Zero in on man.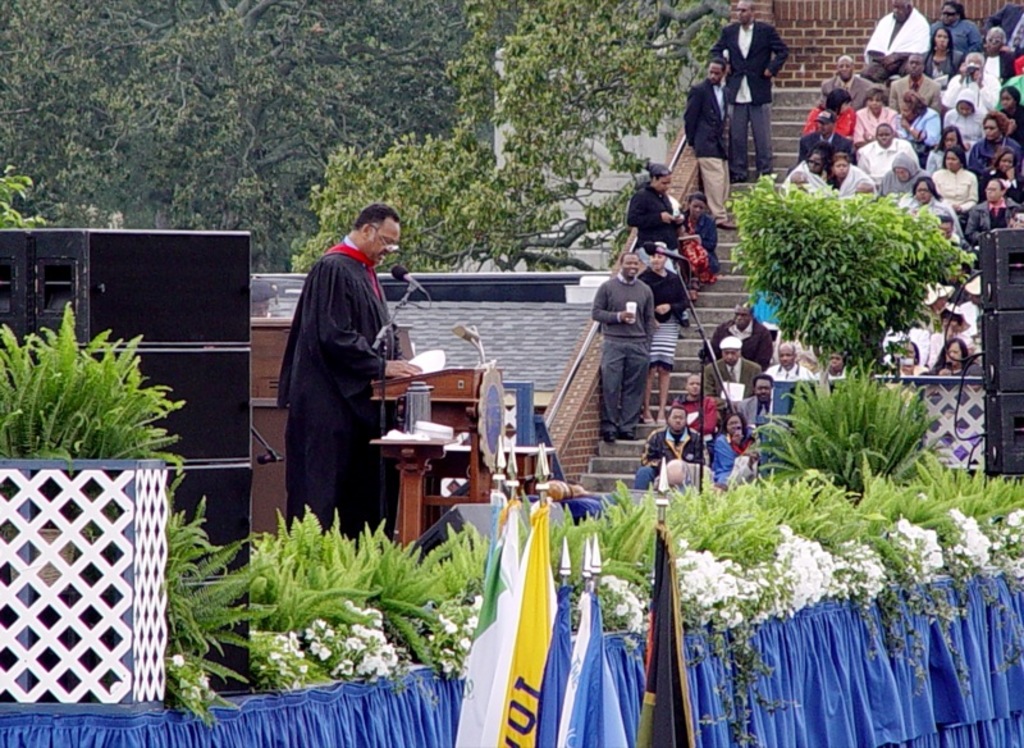
Zeroed in: 698 304 774 364.
